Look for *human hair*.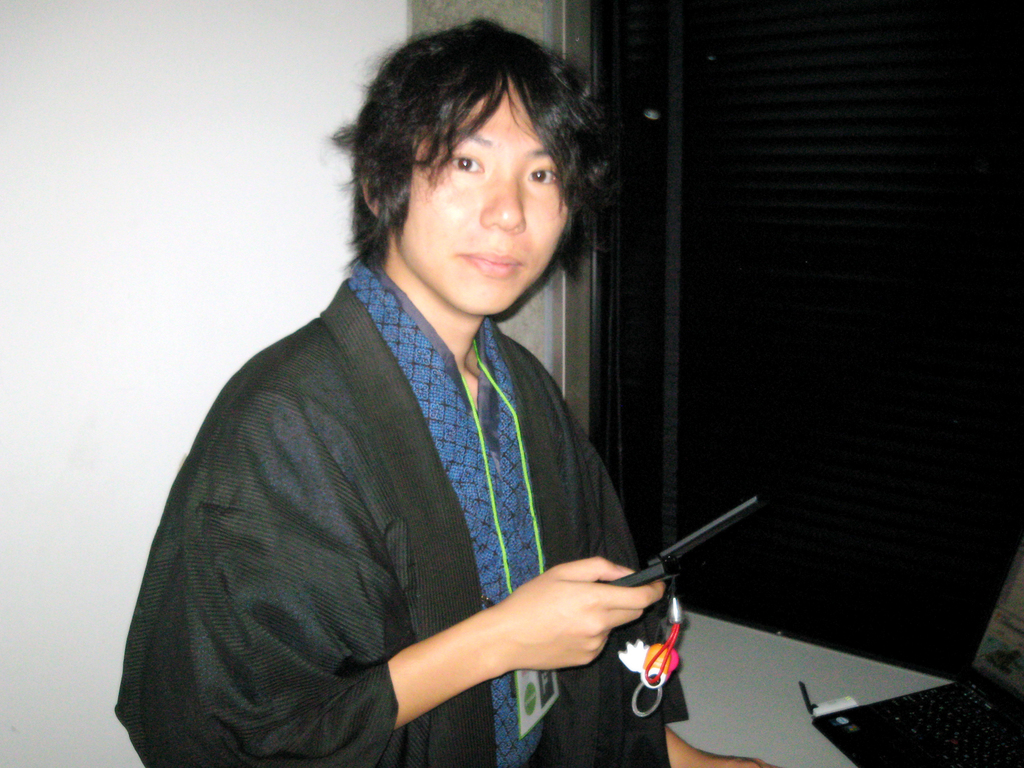
Found: crop(347, 17, 608, 282).
